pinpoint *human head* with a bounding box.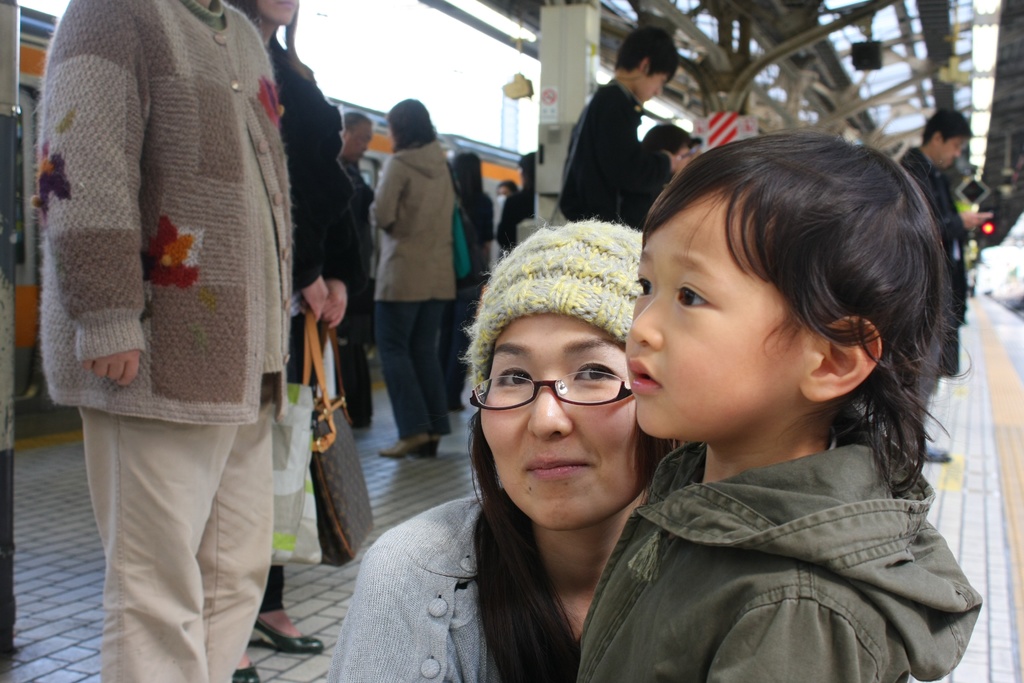
[342, 110, 378, 169].
